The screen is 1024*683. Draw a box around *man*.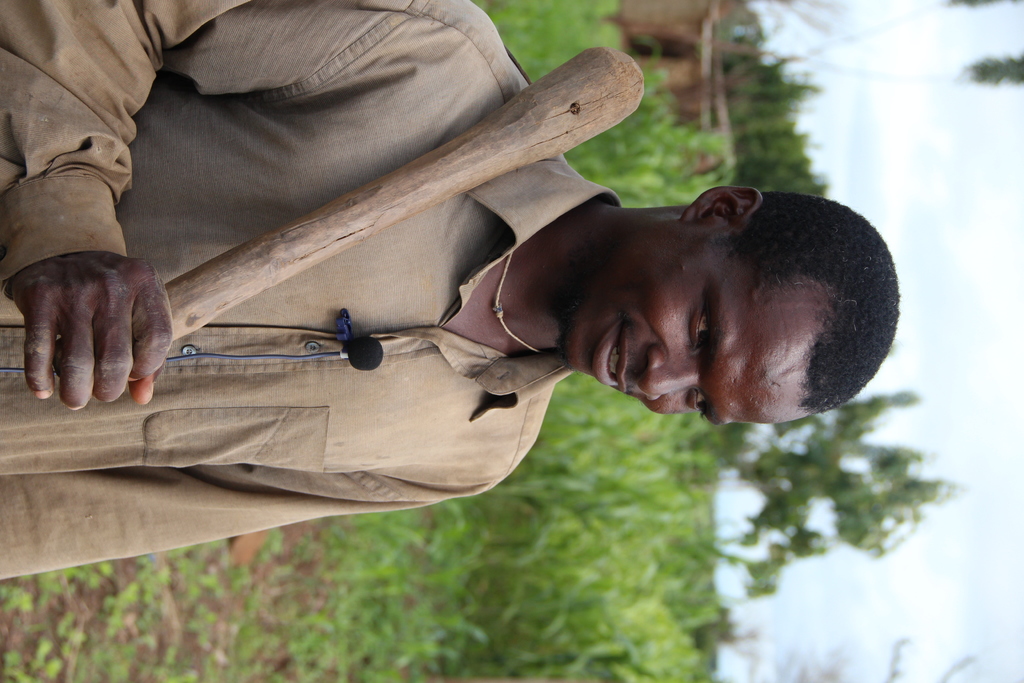
<box>40,32,952,564</box>.
